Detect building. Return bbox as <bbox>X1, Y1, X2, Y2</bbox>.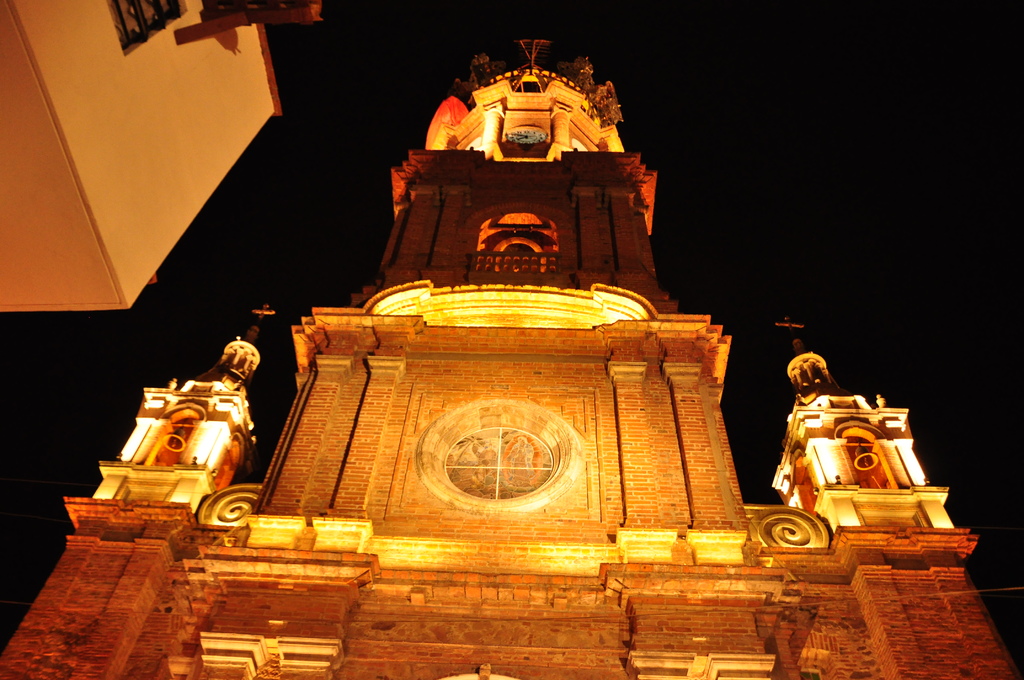
<bbox>0, 0, 324, 312</bbox>.
